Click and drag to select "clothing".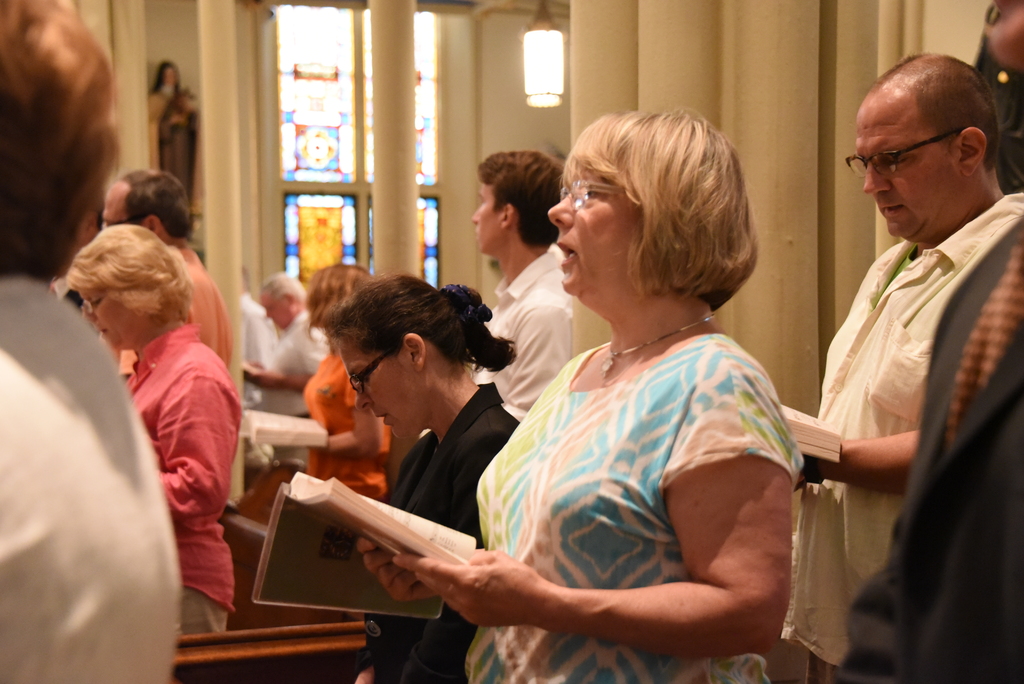
Selection: left=0, top=276, right=178, bottom=683.
